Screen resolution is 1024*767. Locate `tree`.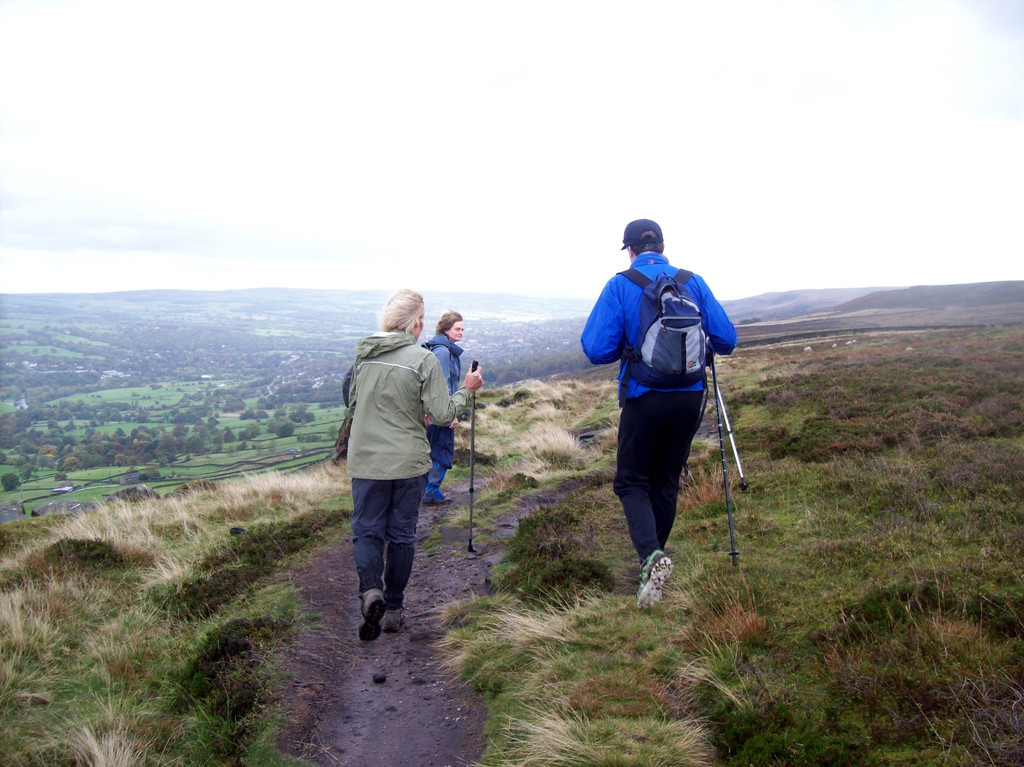
0,473,22,492.
